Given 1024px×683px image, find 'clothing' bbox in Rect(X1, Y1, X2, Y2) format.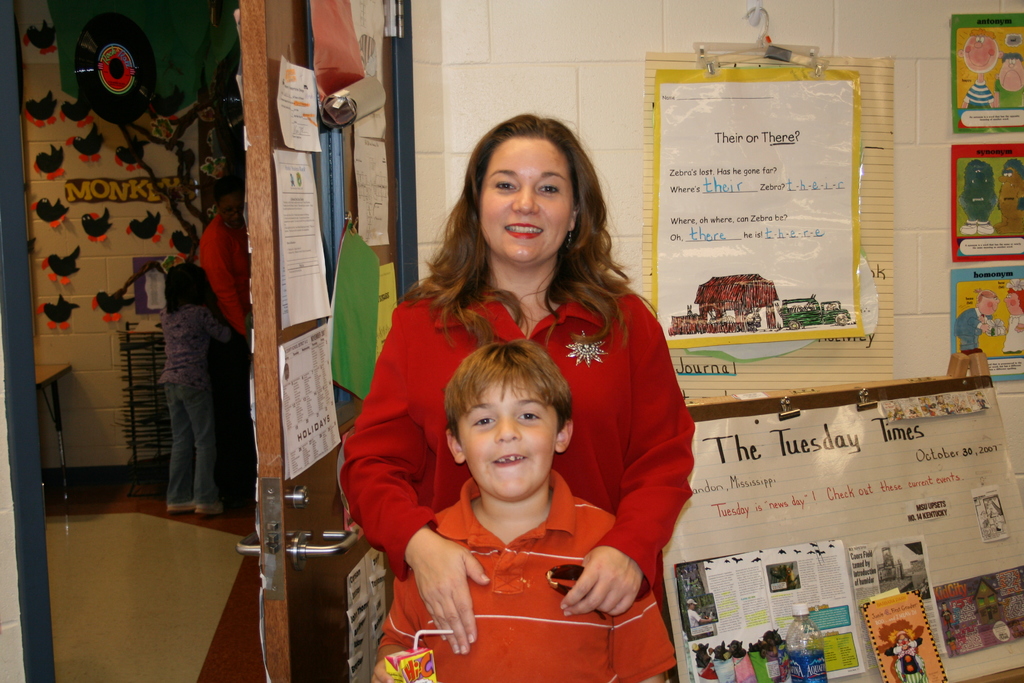
Rect(337, 276, 696, 588).
